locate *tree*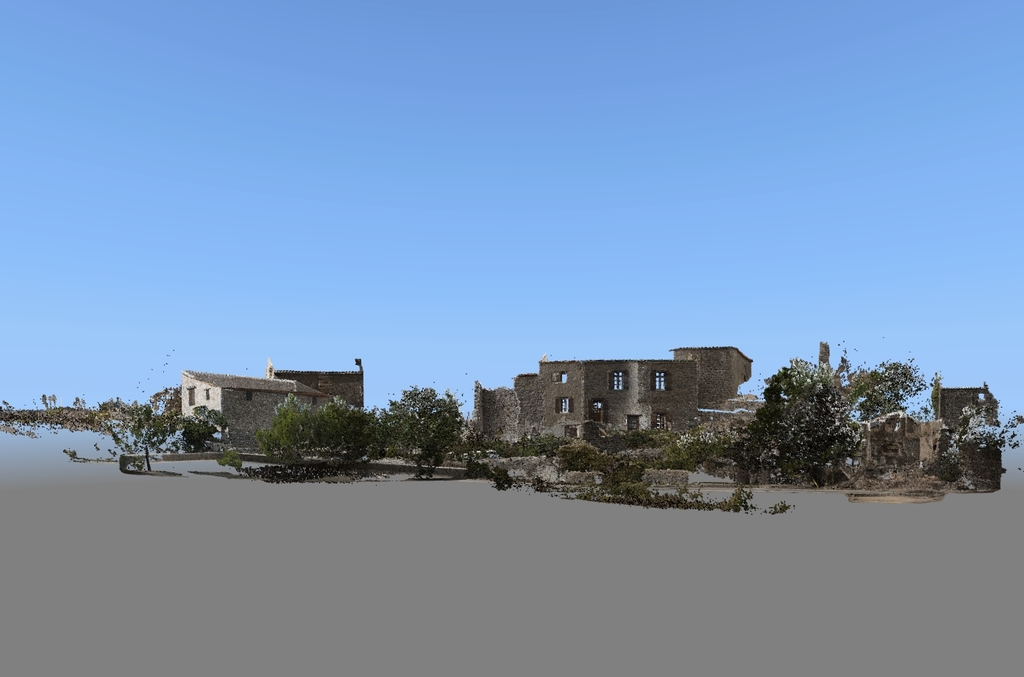
bbox=[377, 383, 457, 470]
